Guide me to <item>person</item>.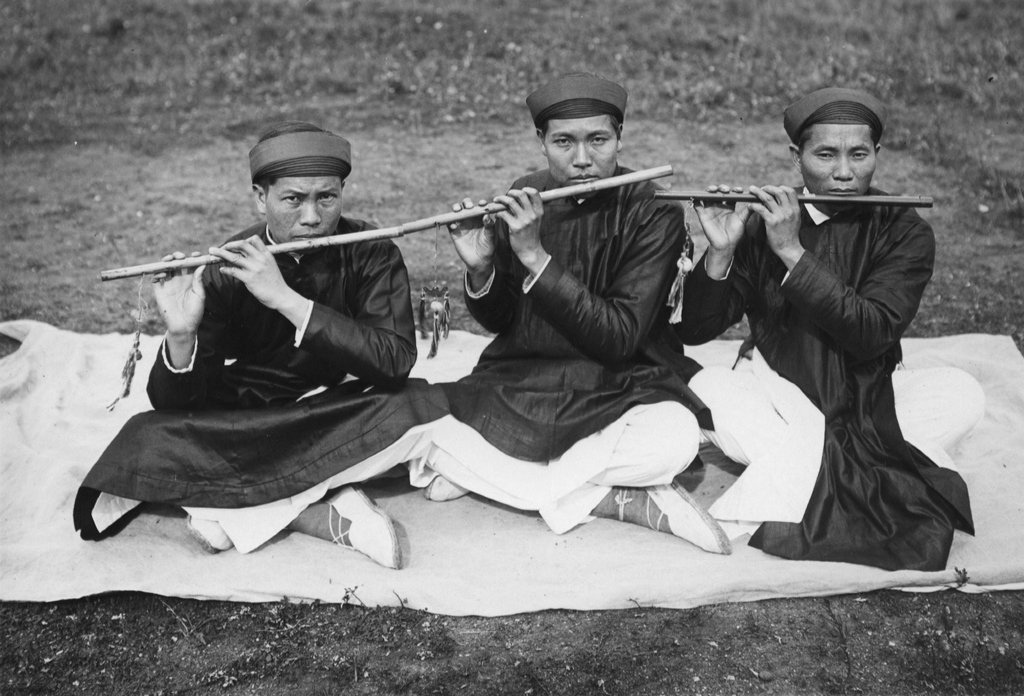
Guidance: bbox=(405, 65, 736, 567).
